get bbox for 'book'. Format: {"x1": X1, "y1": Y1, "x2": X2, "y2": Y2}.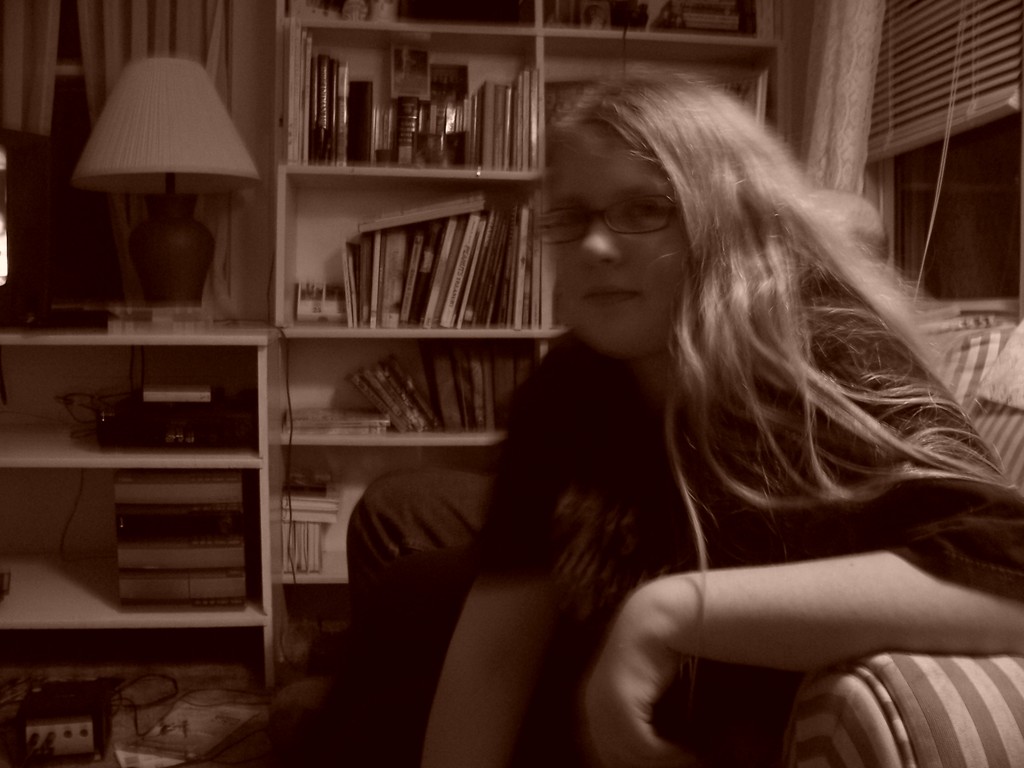
{"x1": 355, "y1": 196, "x2": 486, "y2": 232}.
